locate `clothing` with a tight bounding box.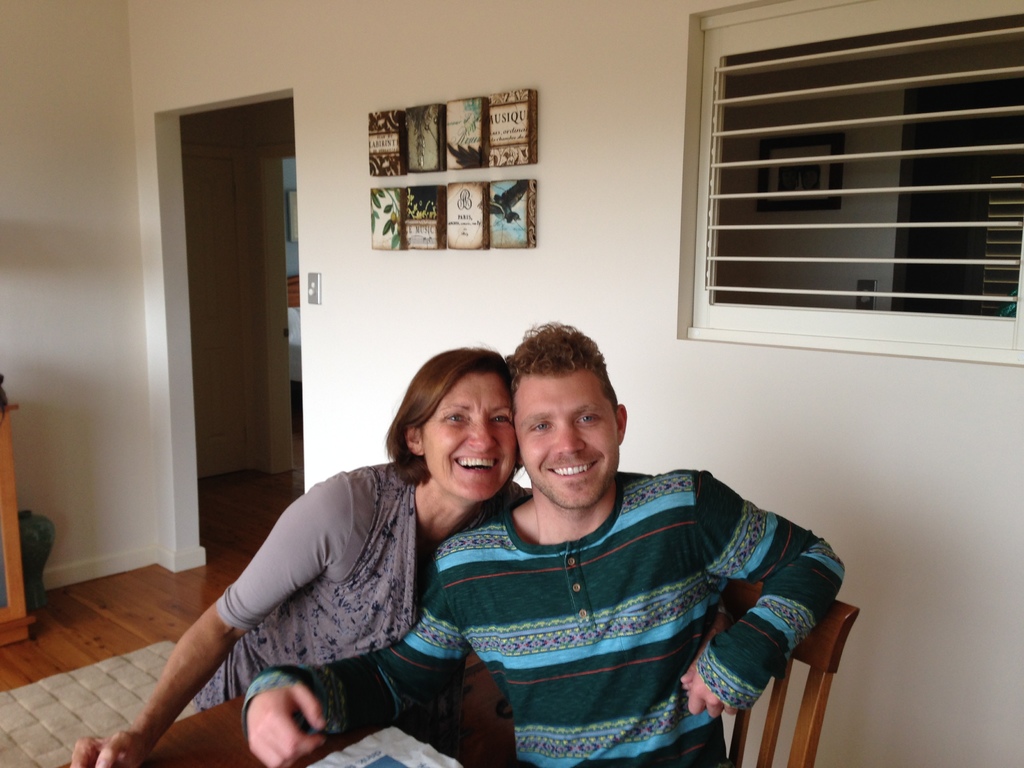
box=[244, 465, 849, 767].
